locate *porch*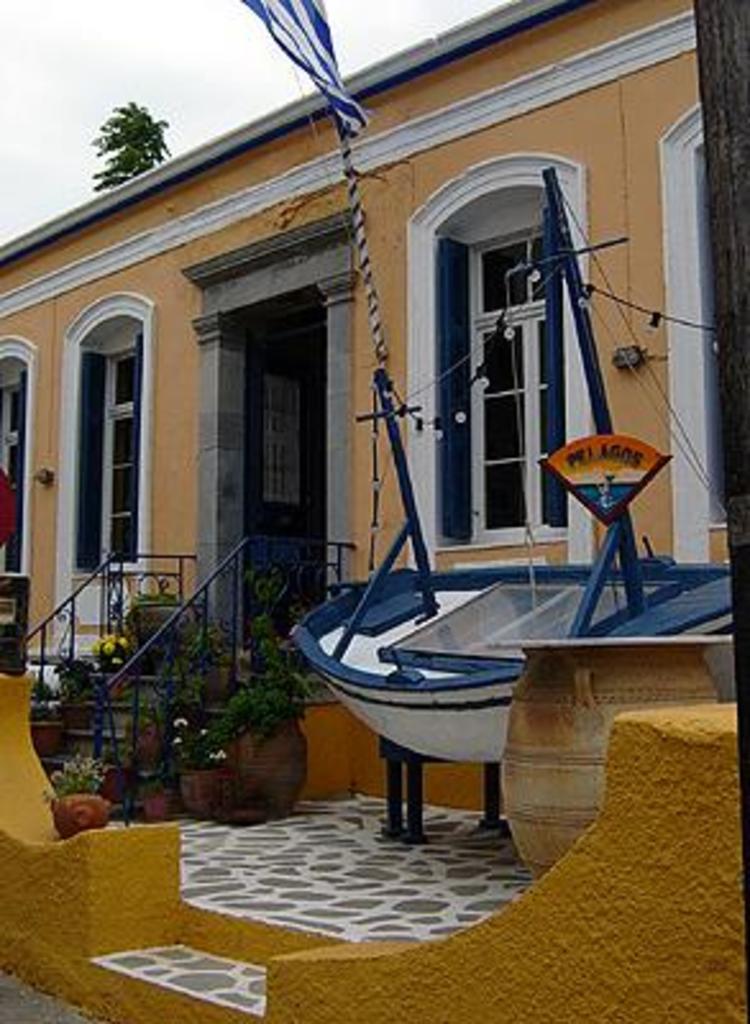
locate(0, 535, 358, 814)
